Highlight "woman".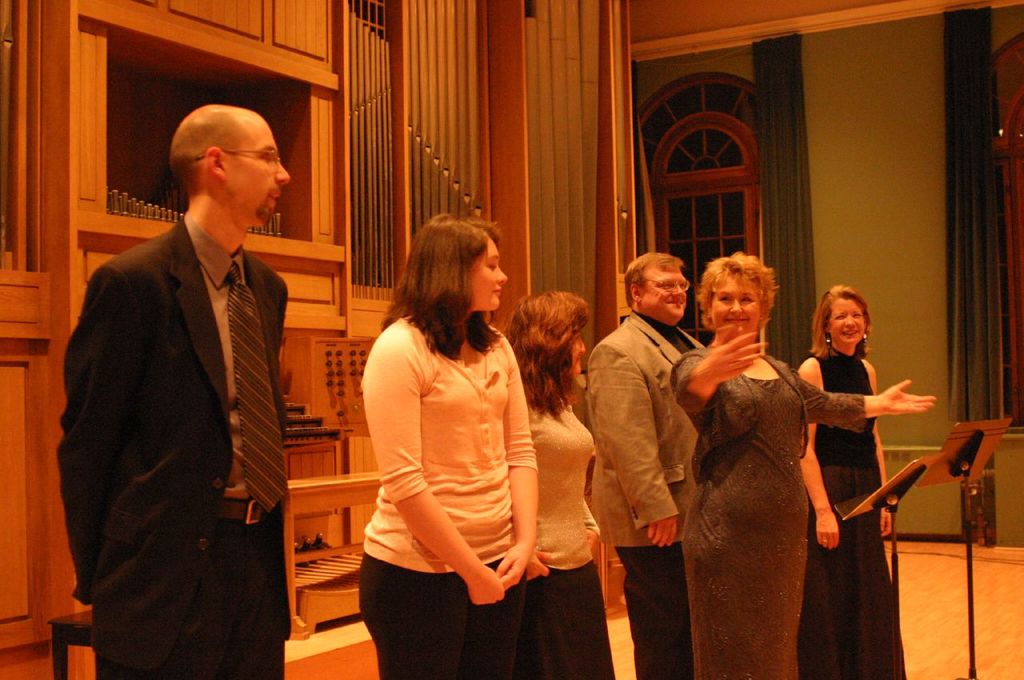
Highlighted region: <box>663,251,941,679</box>.
